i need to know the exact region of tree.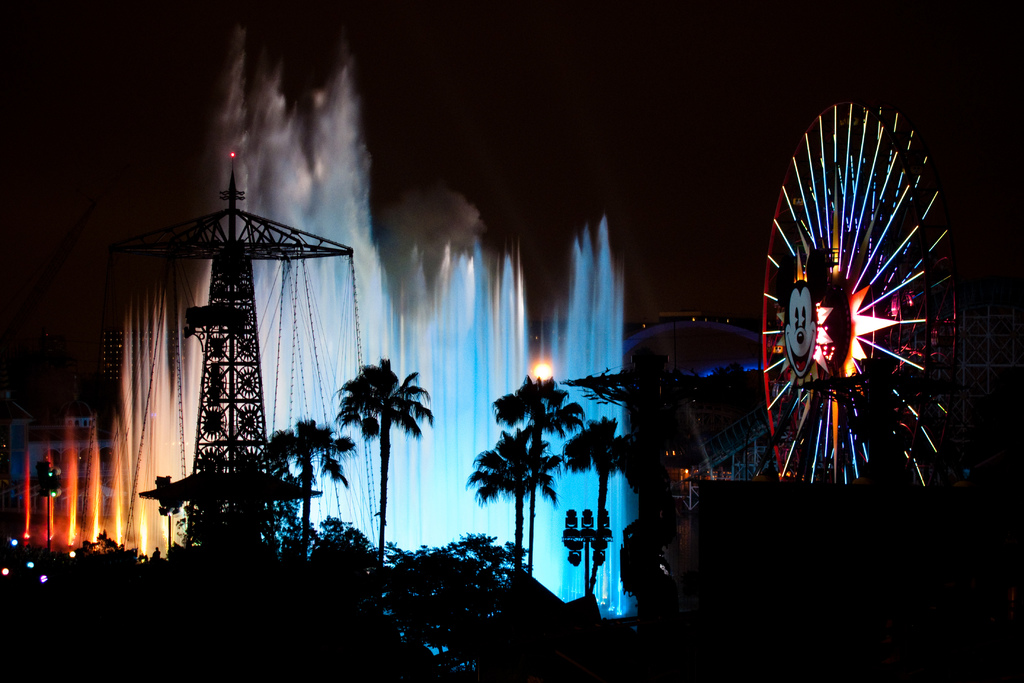
Region: (462, 425, 550, 575).
